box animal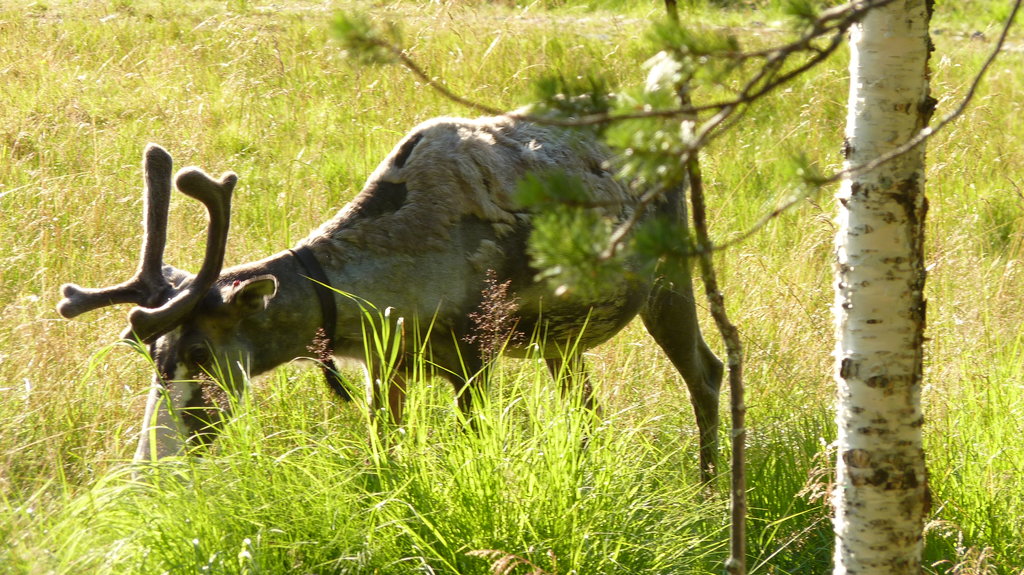
(x1=53, y1=95, x2=724, y2=492)
